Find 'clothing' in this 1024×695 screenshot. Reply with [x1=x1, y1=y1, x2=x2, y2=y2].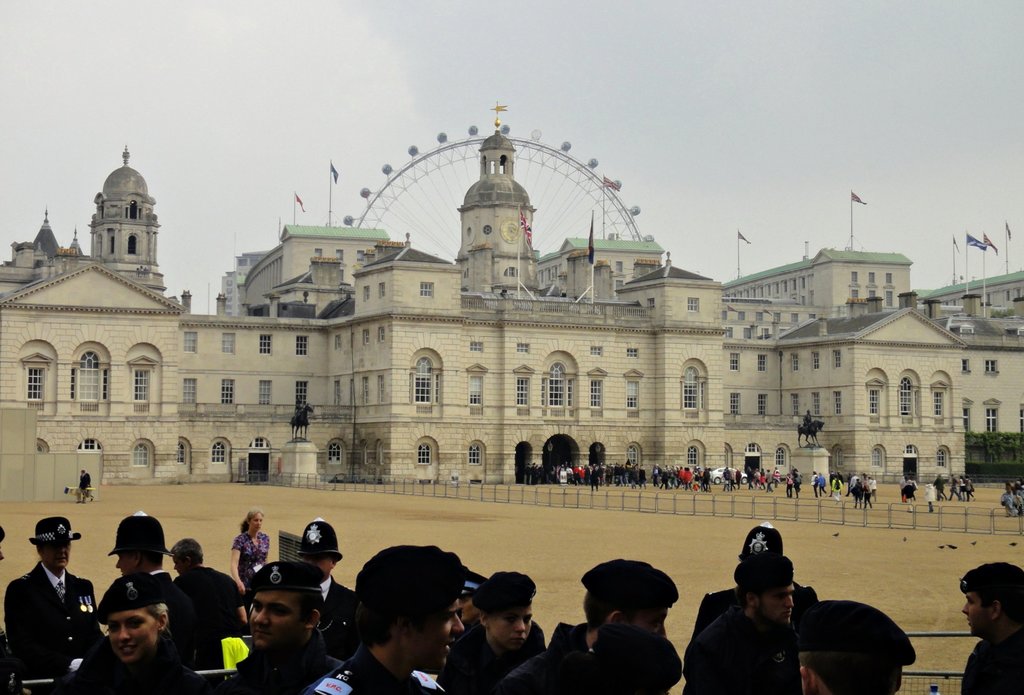
[x1=309, y1=560, x2=359, y2=646].
